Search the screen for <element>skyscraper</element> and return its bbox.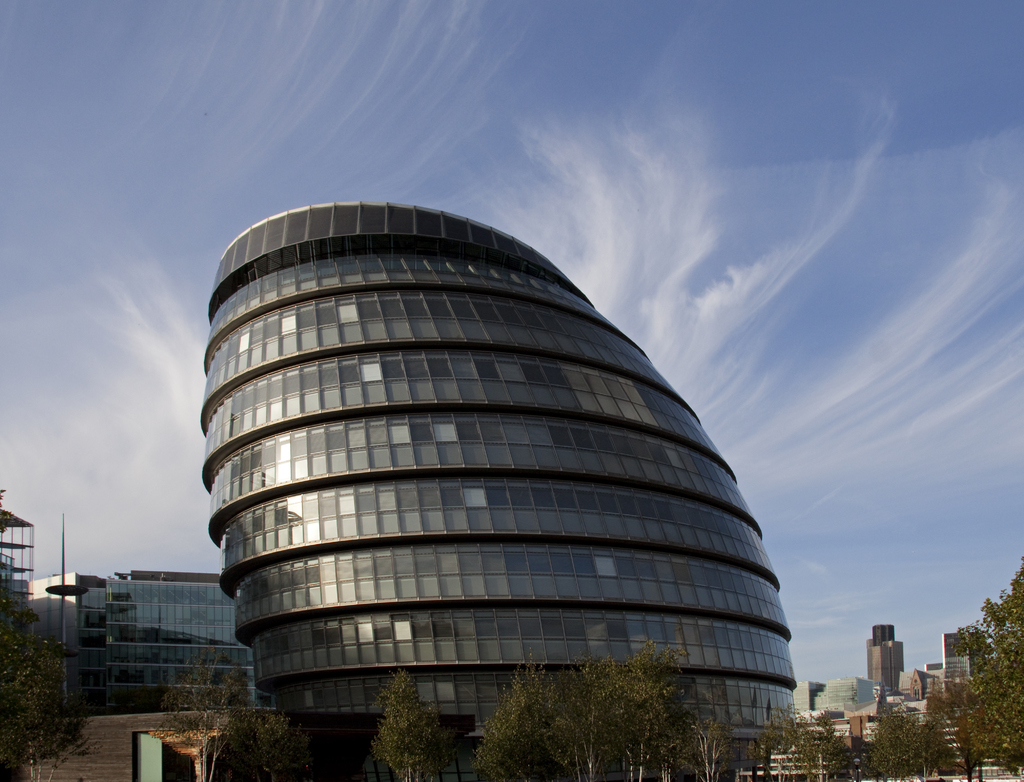
Found: [219, 247, 760, 766].
